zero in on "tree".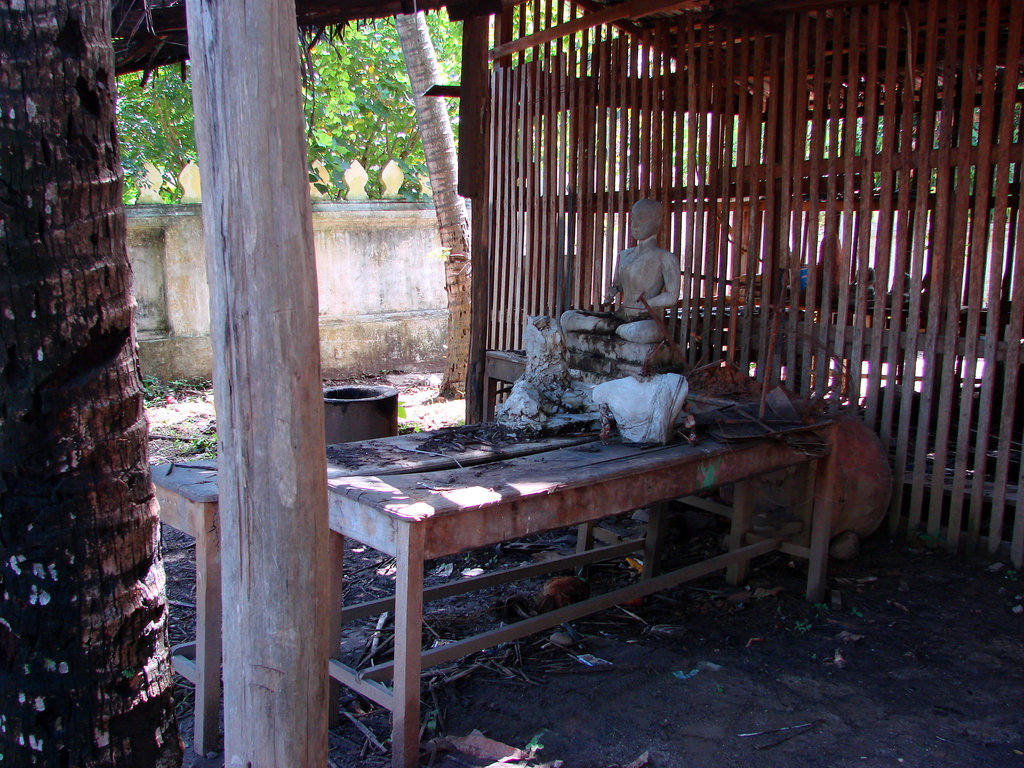
Zeroed in: crop(0, 0, 183, 765).
